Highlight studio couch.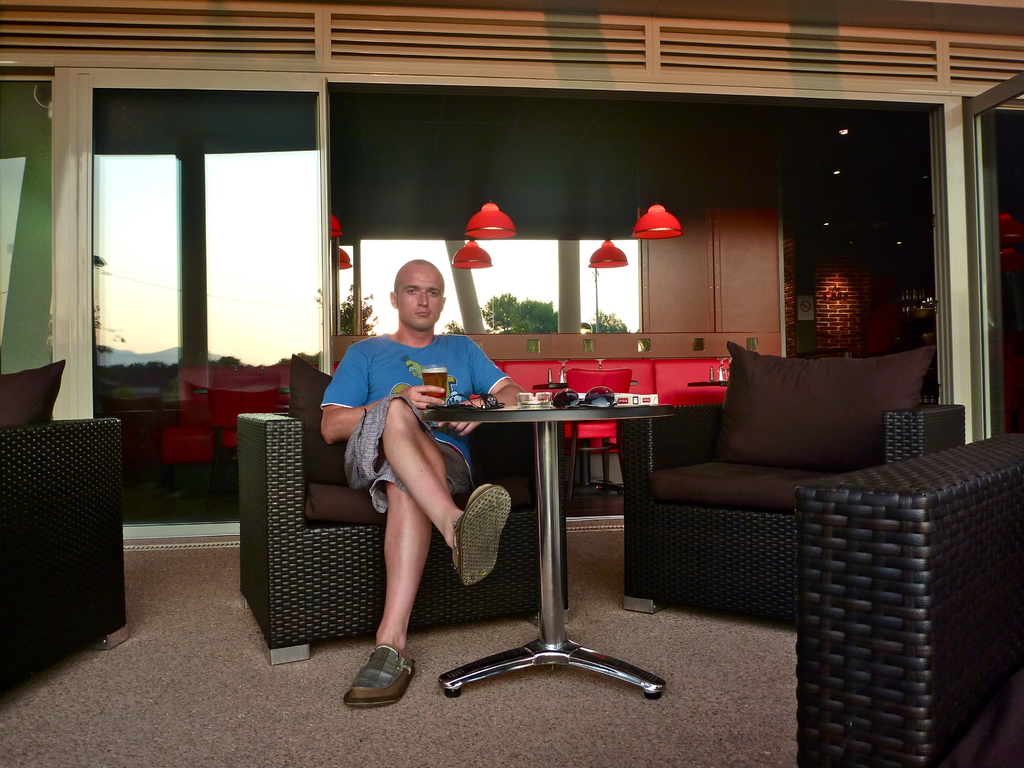
Highlighted region: {"left": 0, "top": 358, "right": 131, "bottom": 707}.
